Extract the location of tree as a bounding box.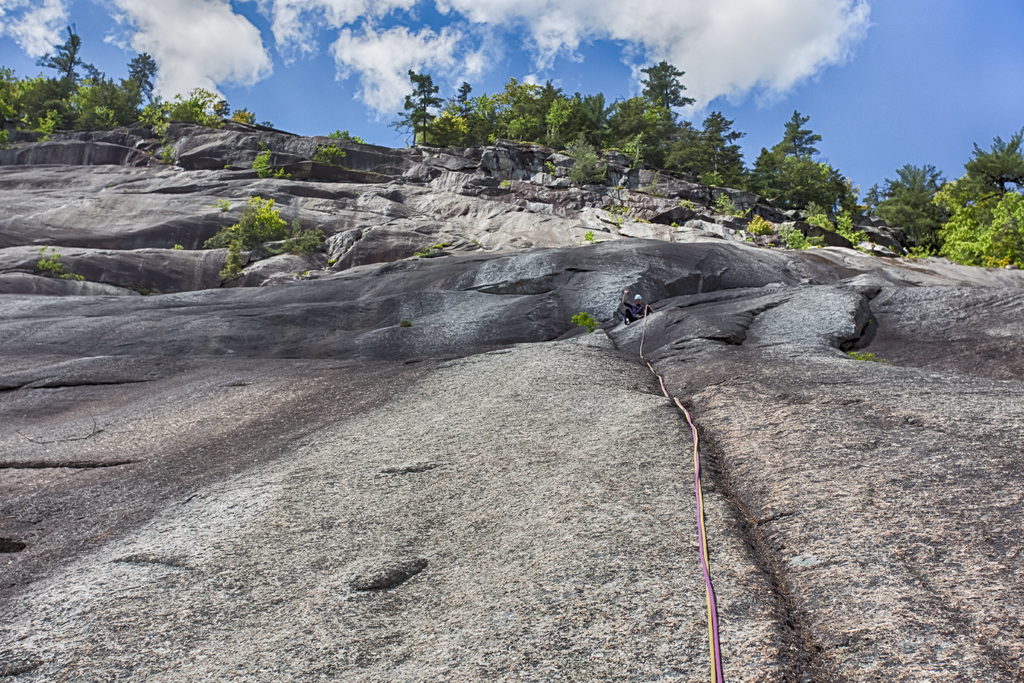
333 131 350 142.
